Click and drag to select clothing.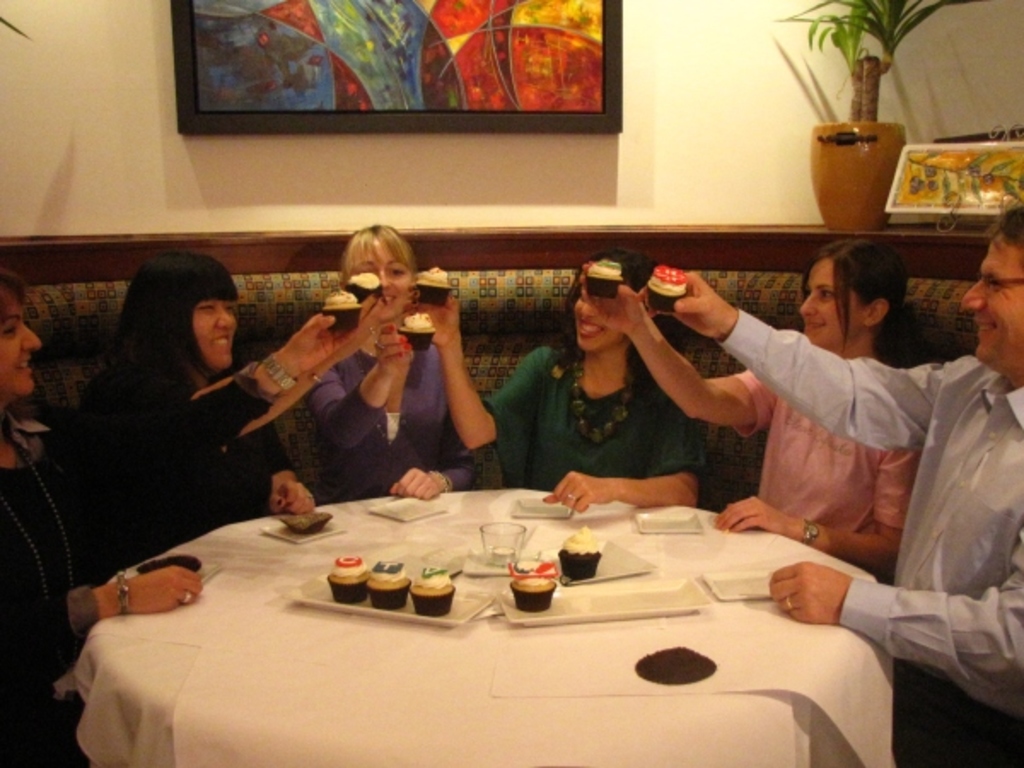
Selection: bbox=[492, 343, 693, 483].
